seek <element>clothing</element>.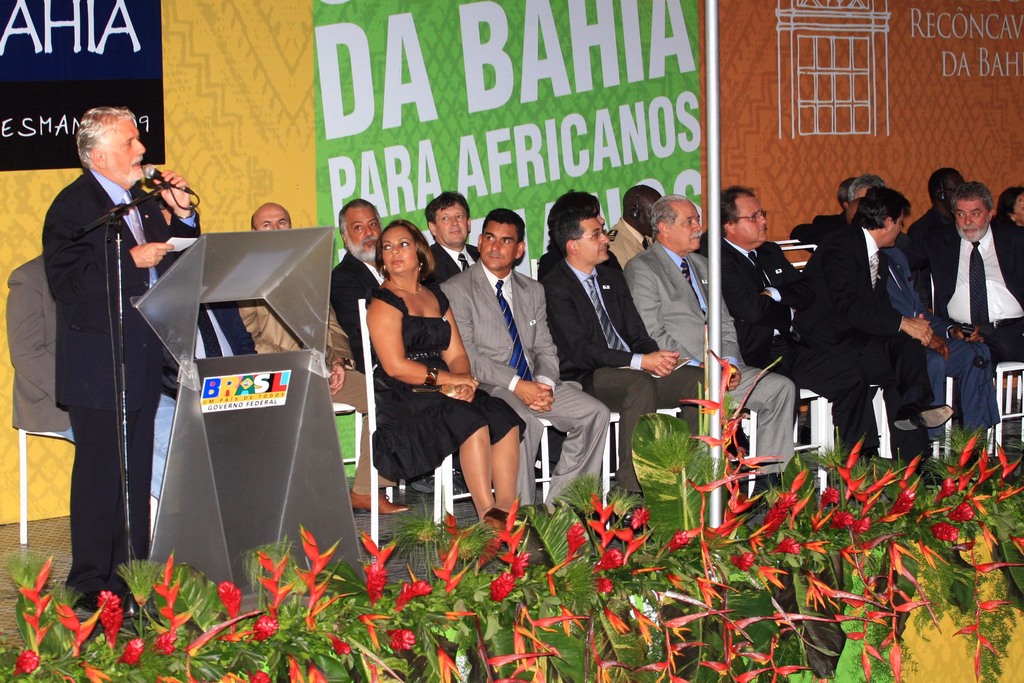
[x1=620, y1=248, x2=805, y2=478].
